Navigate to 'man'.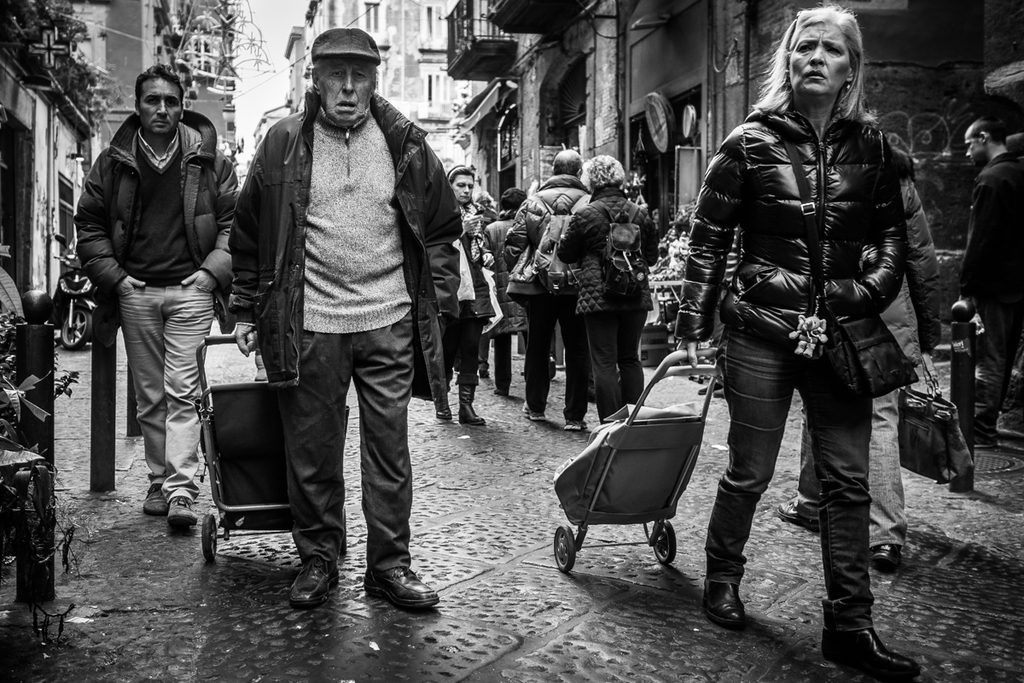
Navigation target: bbox=(958, 113, 1023, 447).
